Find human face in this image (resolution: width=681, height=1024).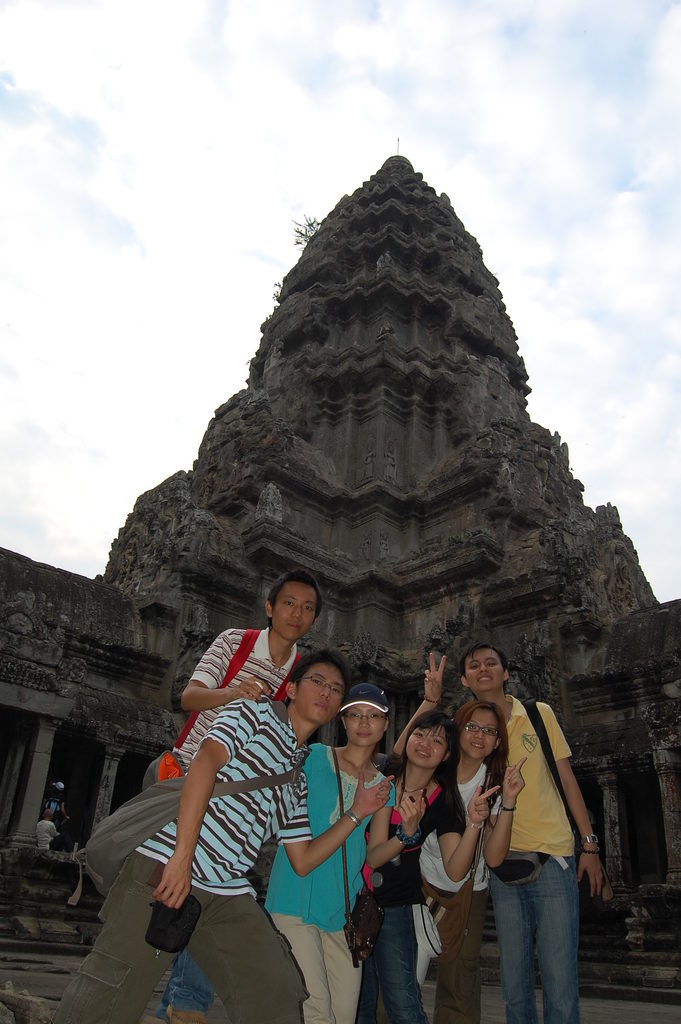
crop(300, 662, 338, 724).
